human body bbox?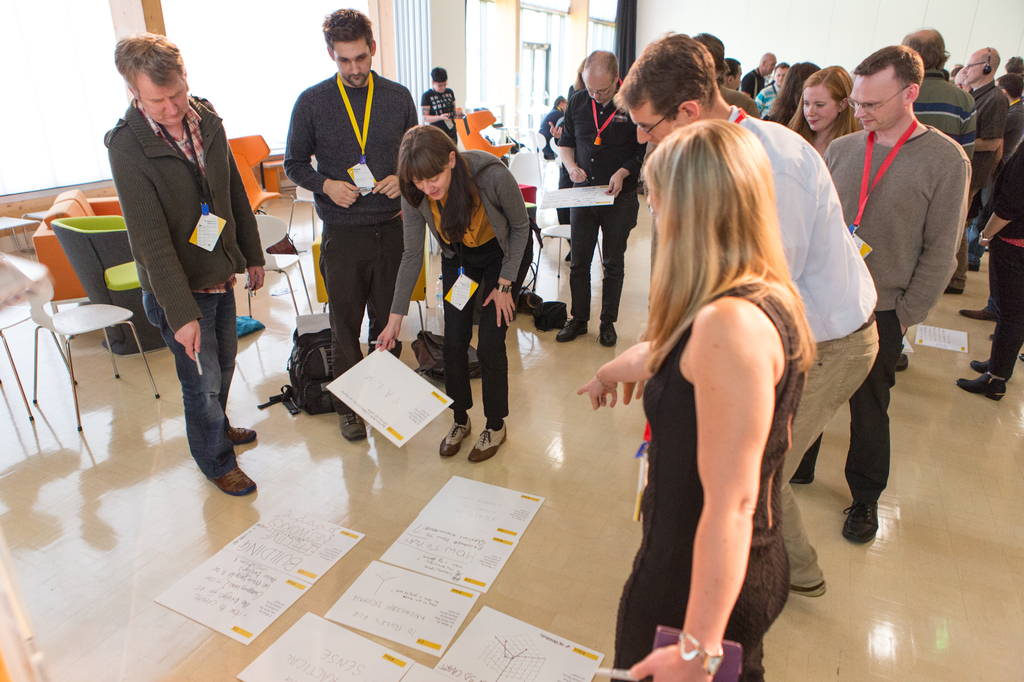
box=[280, 4, 422, 446]
